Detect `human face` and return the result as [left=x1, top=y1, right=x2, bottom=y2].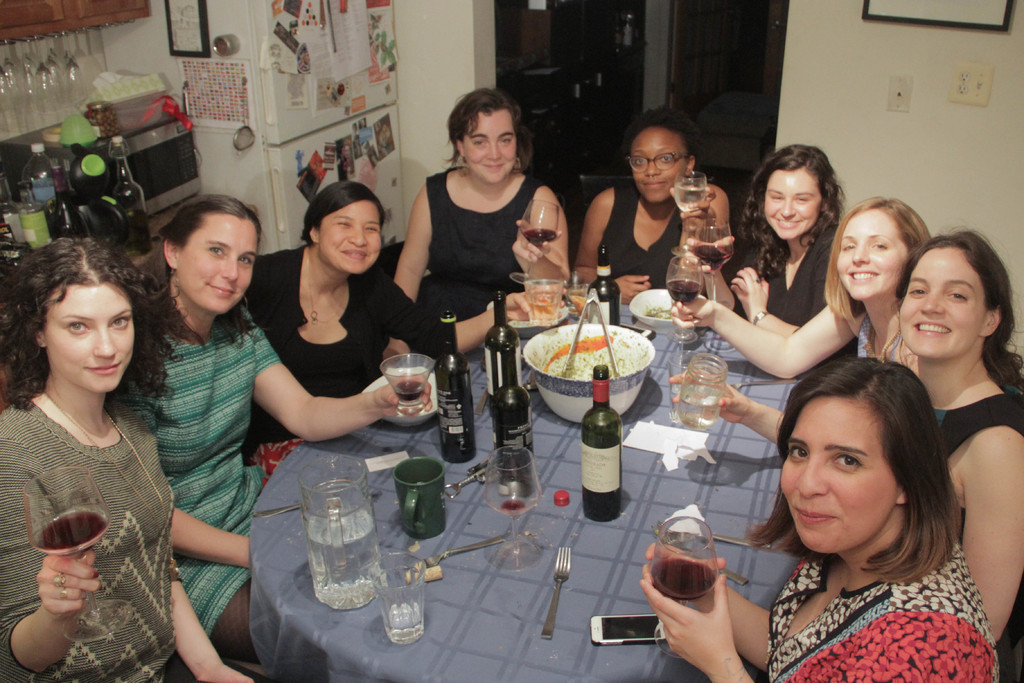
[left=319, top=201, right=380, bottom=278].
